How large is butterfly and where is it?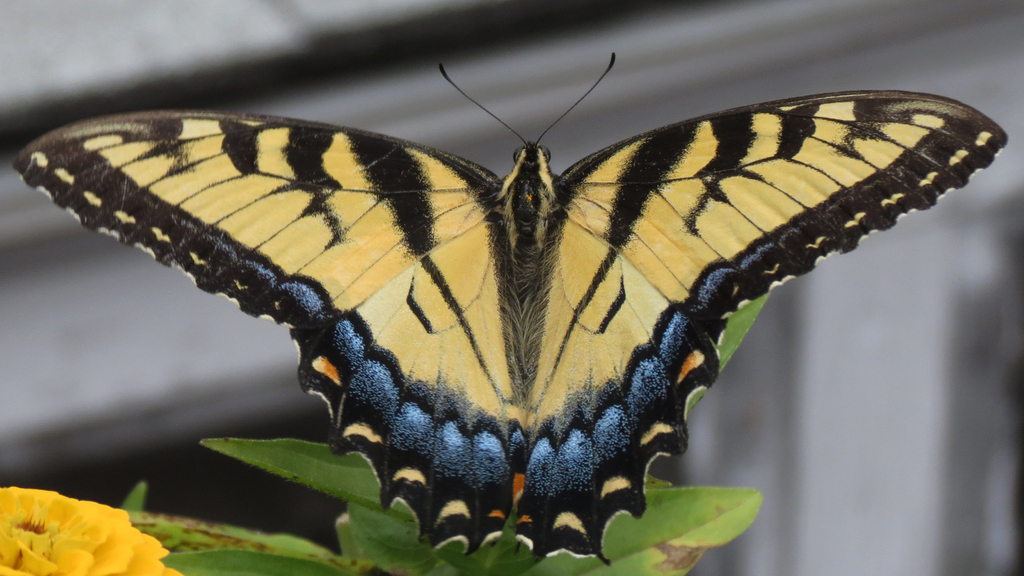
Bounding box: (11, 24, 1023, 532).
